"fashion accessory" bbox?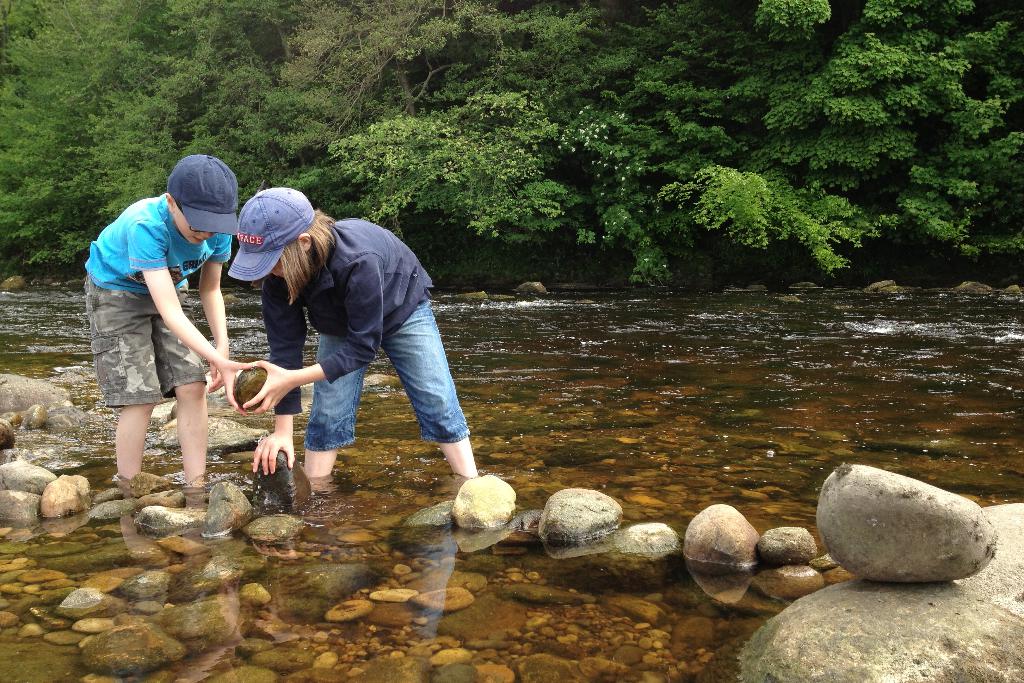
227, 186, 315, 277
